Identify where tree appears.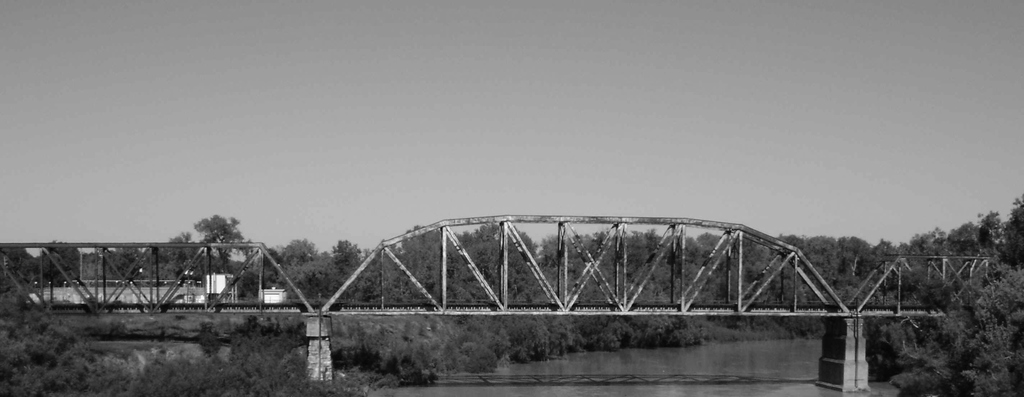
Appears at crop(6, 243, 95, 300).
